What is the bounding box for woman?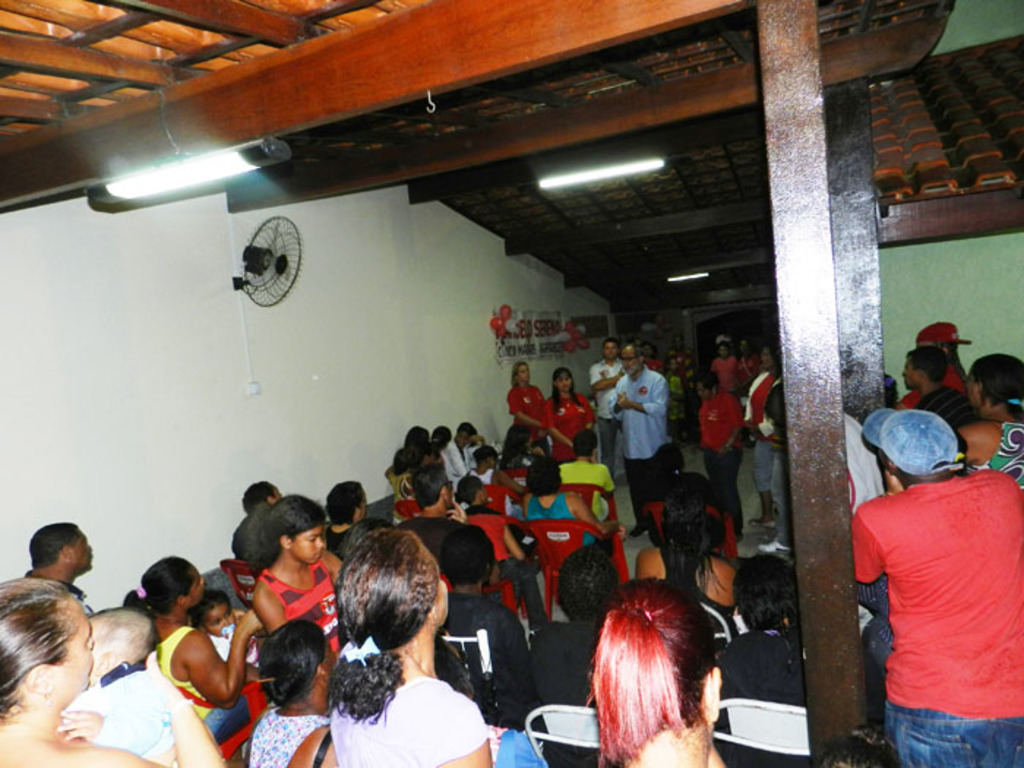
select_region(326, 534, 481, 767).
